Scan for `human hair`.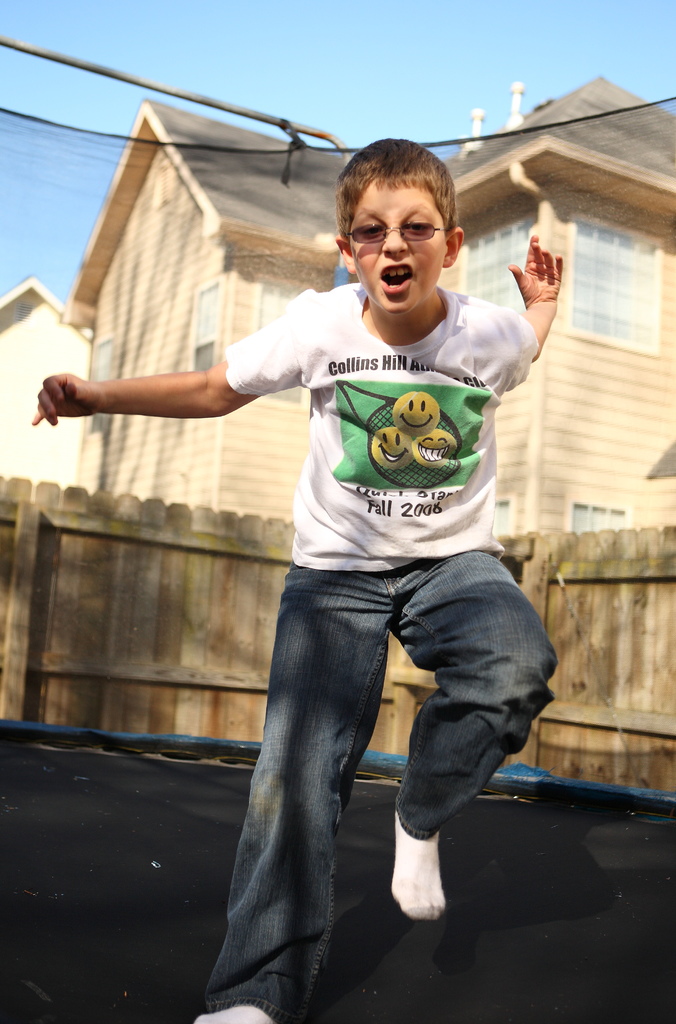
Scan result: 331, 129, 471, 236.
